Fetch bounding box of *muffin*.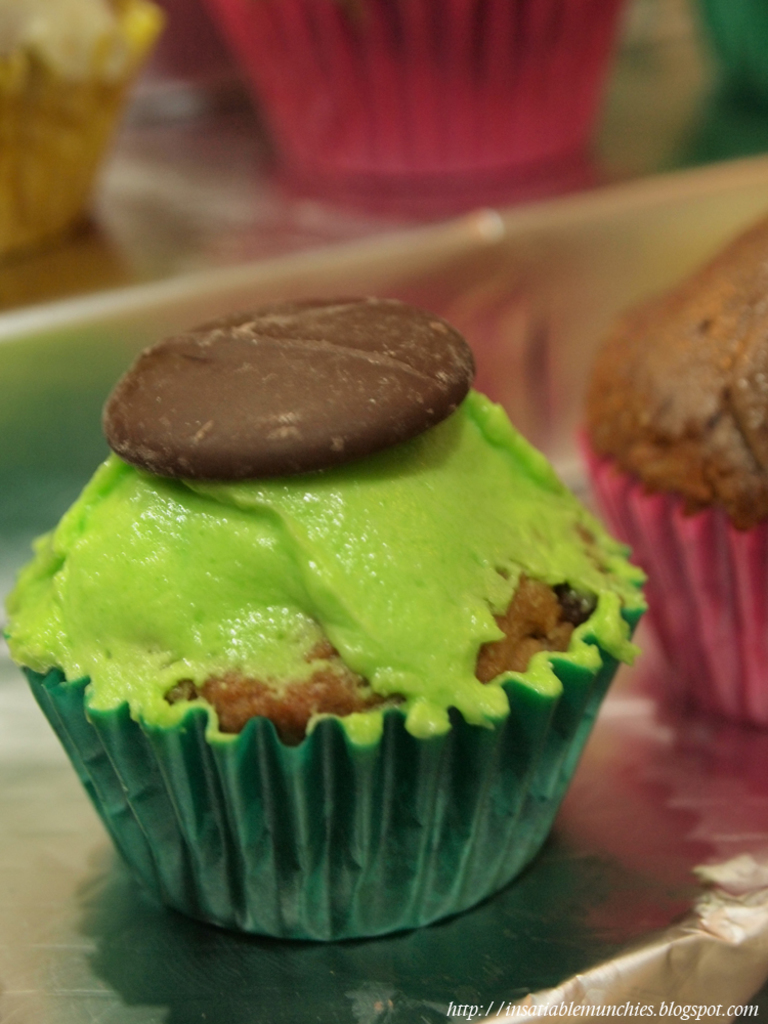
Bbox: x1=564, y1=213, x2=767, y2=736.
